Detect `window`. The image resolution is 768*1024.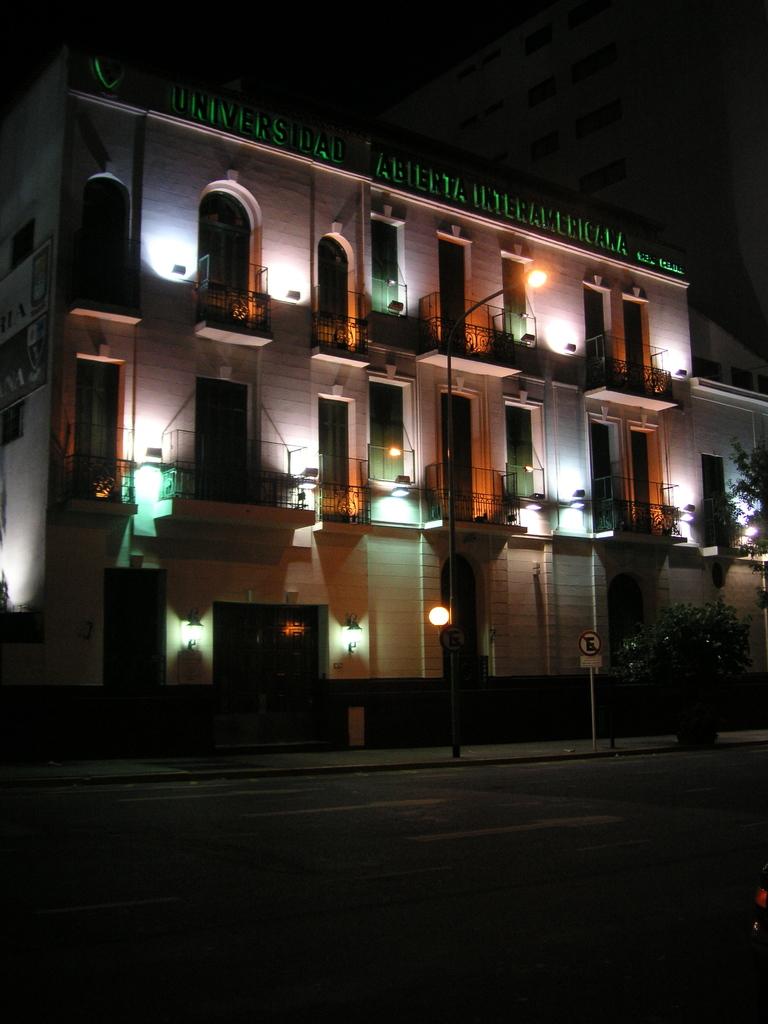
detection(367, 376, 410, 522).
